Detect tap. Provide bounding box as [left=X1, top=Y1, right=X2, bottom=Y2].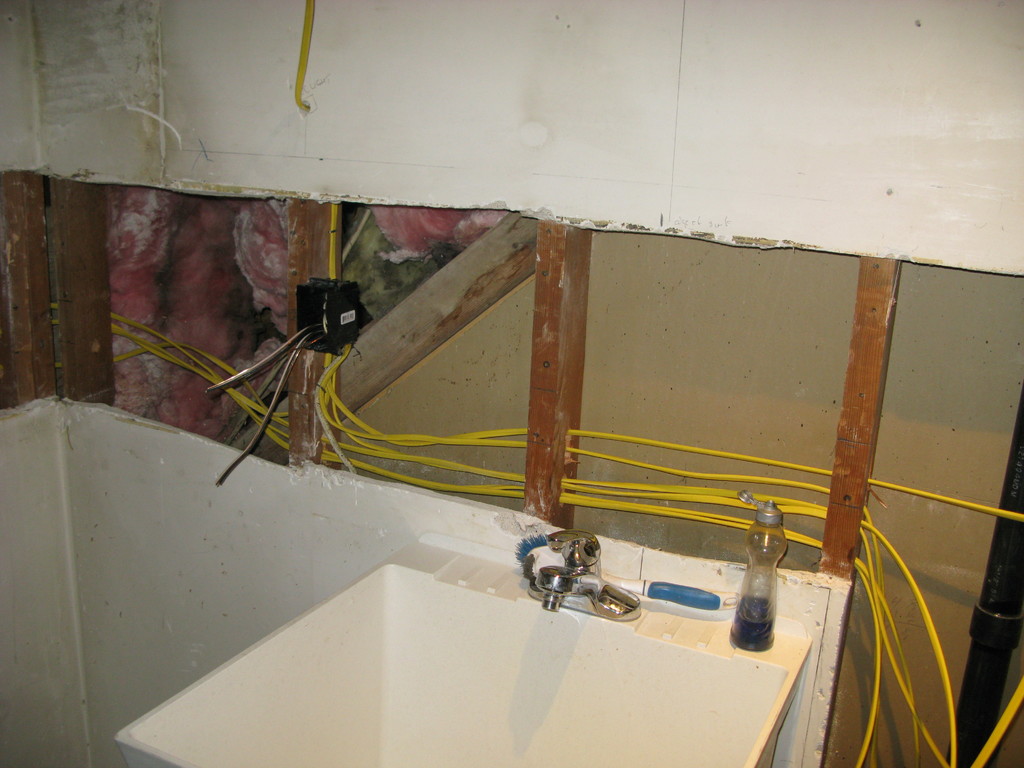
[left=507, top=543, right=624, bottom=630].
